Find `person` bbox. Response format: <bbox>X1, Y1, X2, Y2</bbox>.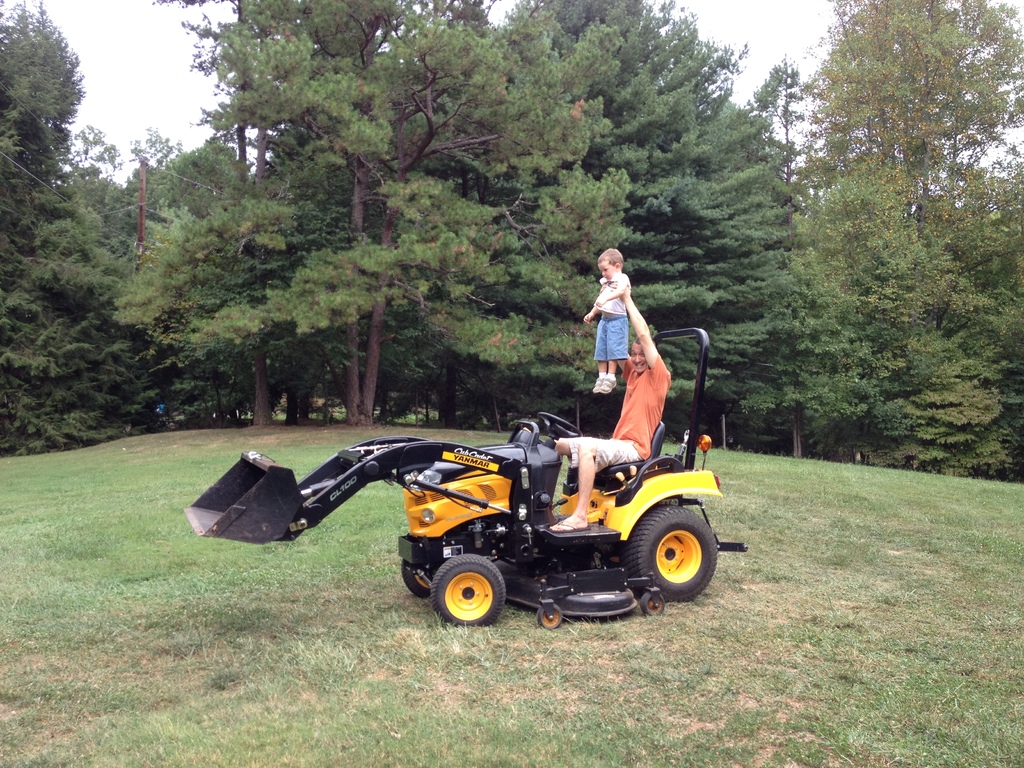
<bbox>552, 282, 674, 532</bbox>.
